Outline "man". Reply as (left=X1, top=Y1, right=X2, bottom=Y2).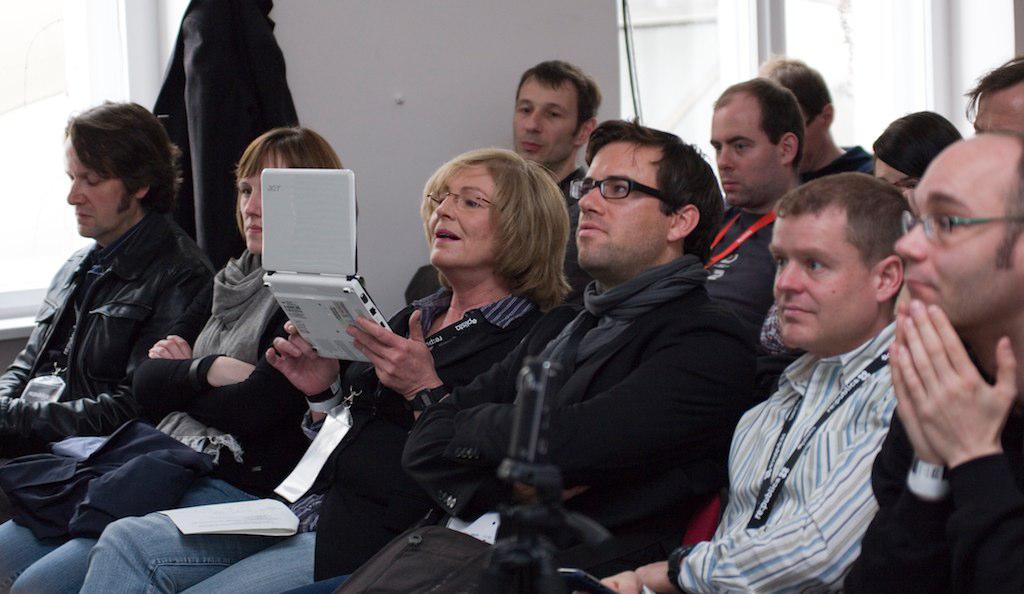
(left=593, top=167, right=932, bottom=593).
